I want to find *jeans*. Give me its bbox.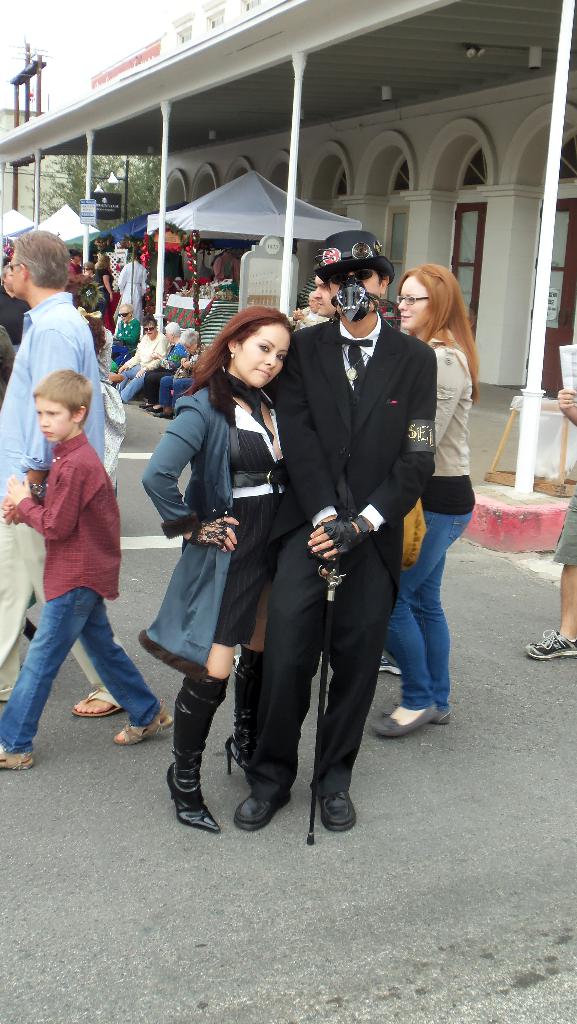
0, 585, 155, 753.
